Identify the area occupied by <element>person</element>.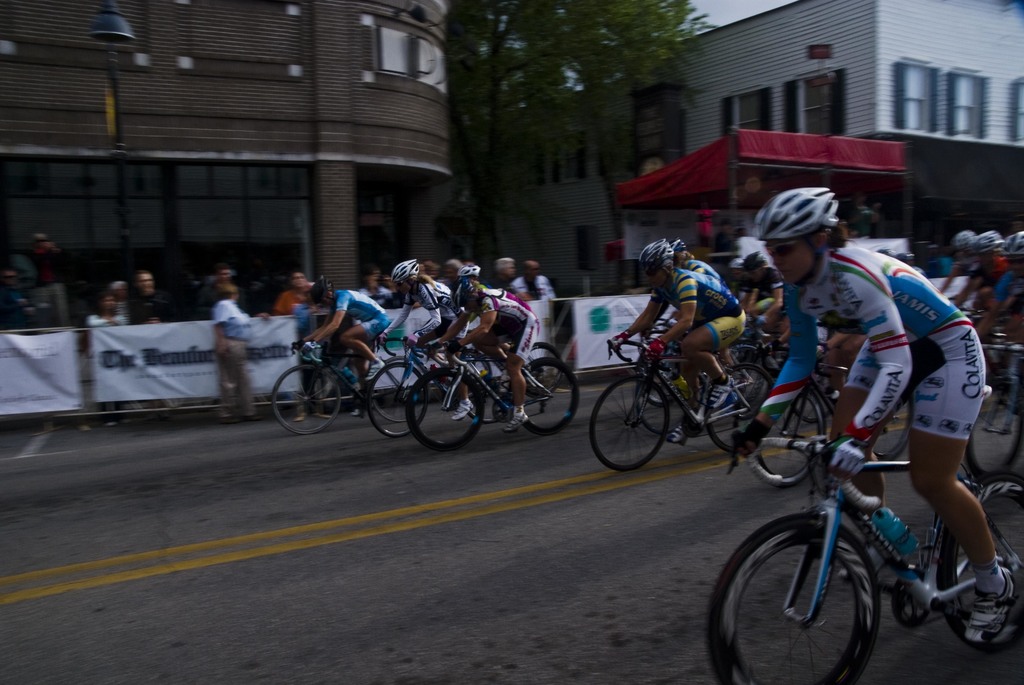
Area: (x1=107, y1=278, x2=133, y2=308).
